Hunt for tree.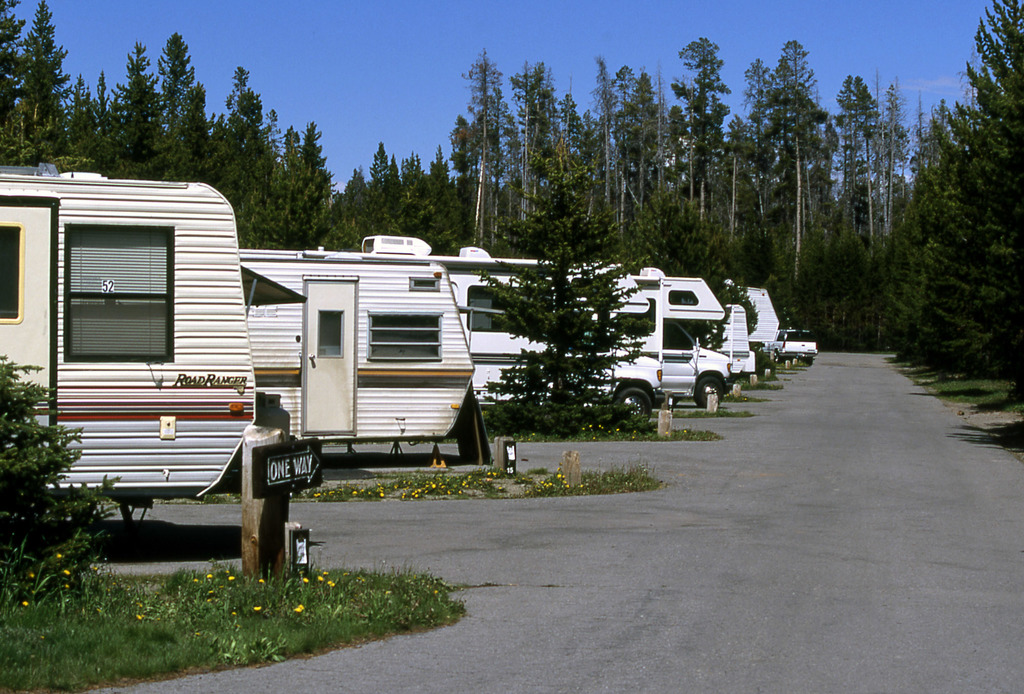
Hunted down at {"left": 458, "top": 142, "right": 672, "bottom": 443}.
